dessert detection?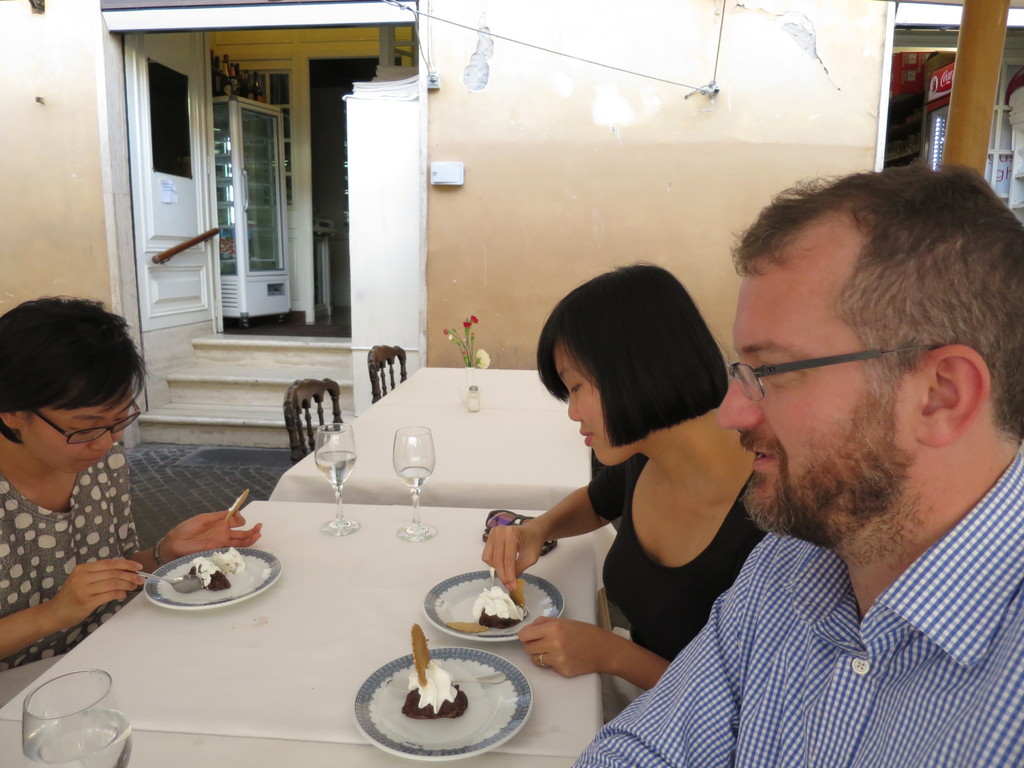
BBox(405, 623, 467, 716)
